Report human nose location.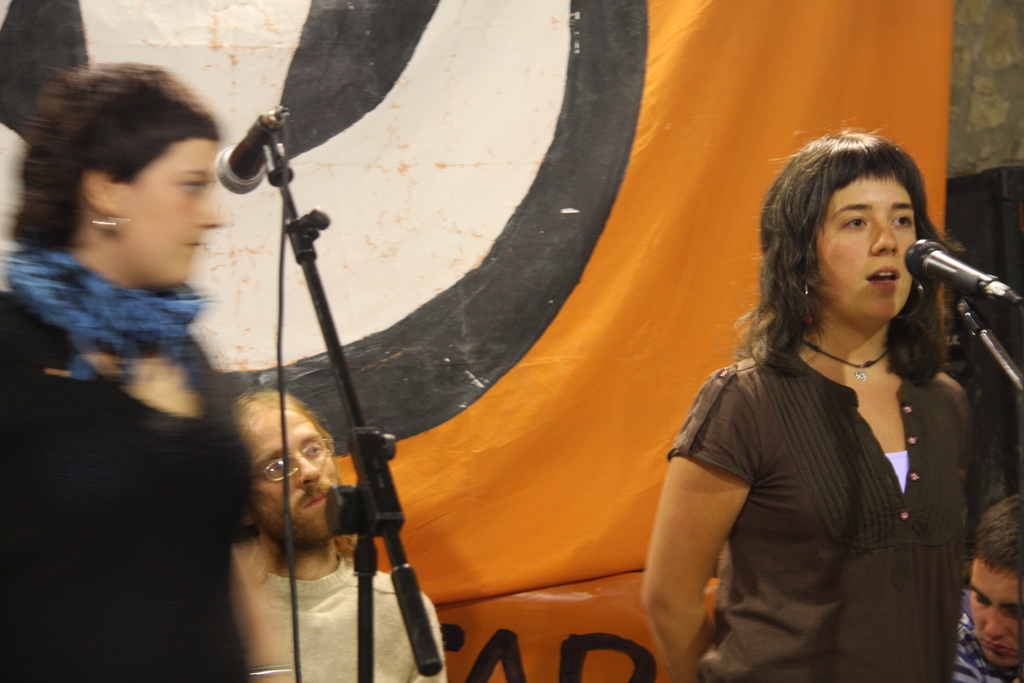
Report: [296,451,321,484].
